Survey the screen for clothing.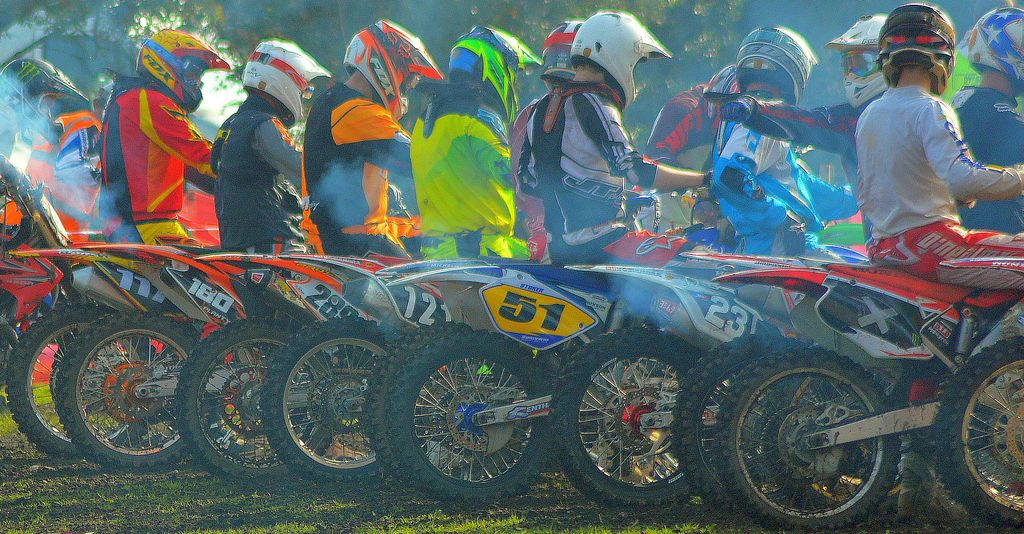
Survey found: (519,87,659,280).
